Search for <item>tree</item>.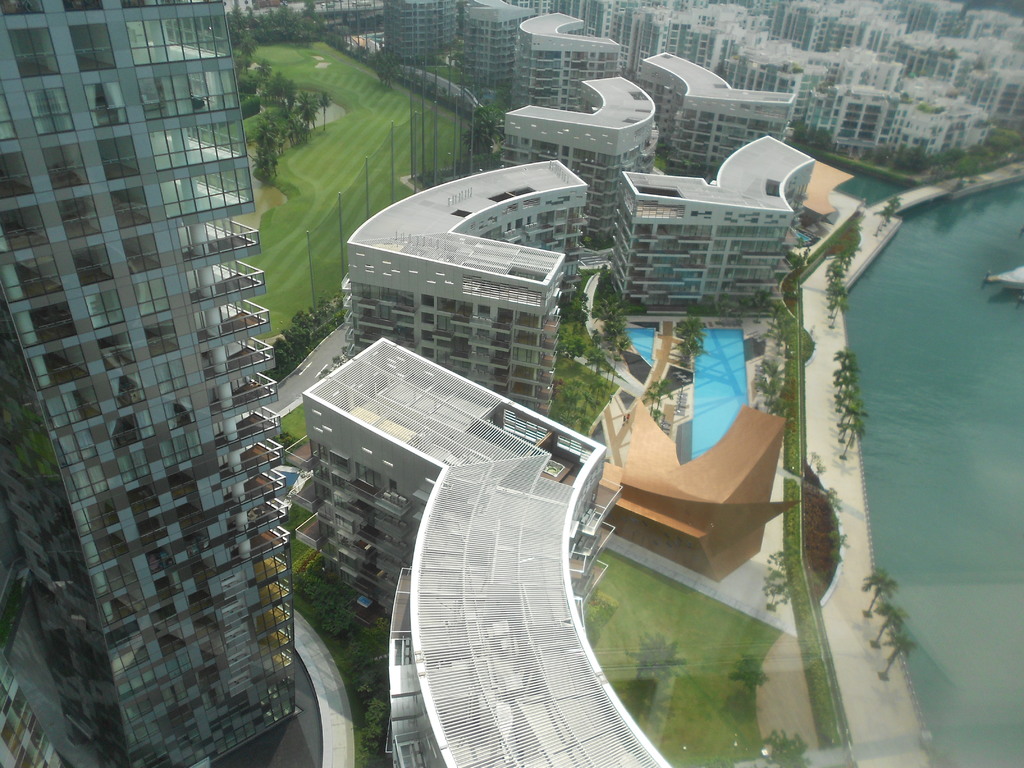
Found at {"left": 859, "top": 568, "right": 899, "bottom": 614}.
